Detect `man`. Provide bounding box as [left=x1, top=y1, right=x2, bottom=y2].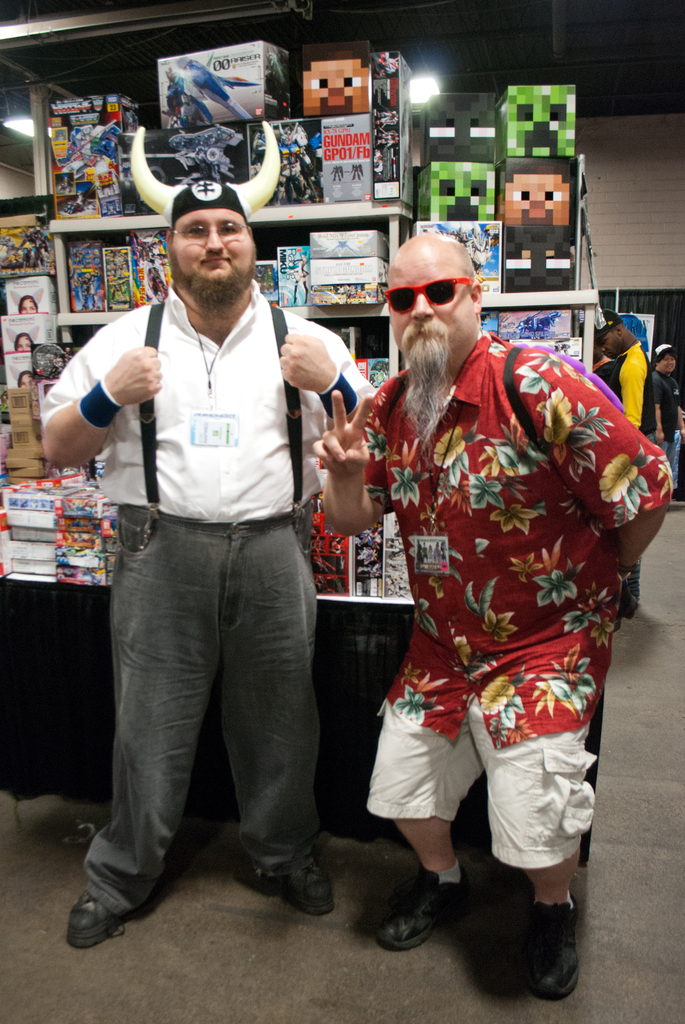
[left=647, top=342, right=682, bottom=501].
